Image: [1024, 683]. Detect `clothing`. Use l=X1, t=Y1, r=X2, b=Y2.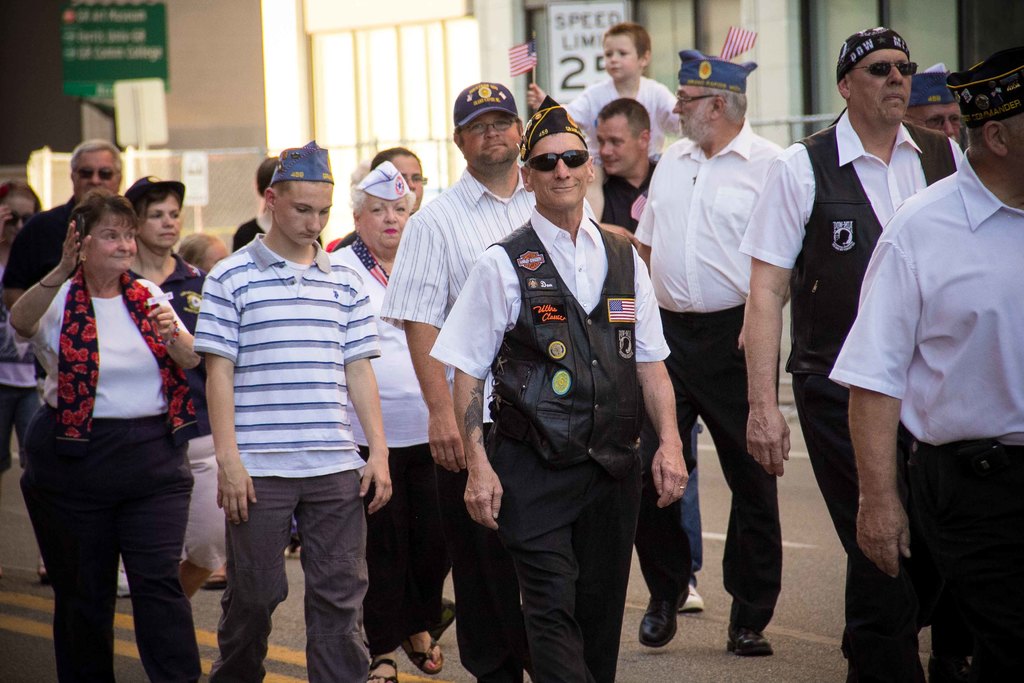
l=19, t=276, r=199, b=421.
